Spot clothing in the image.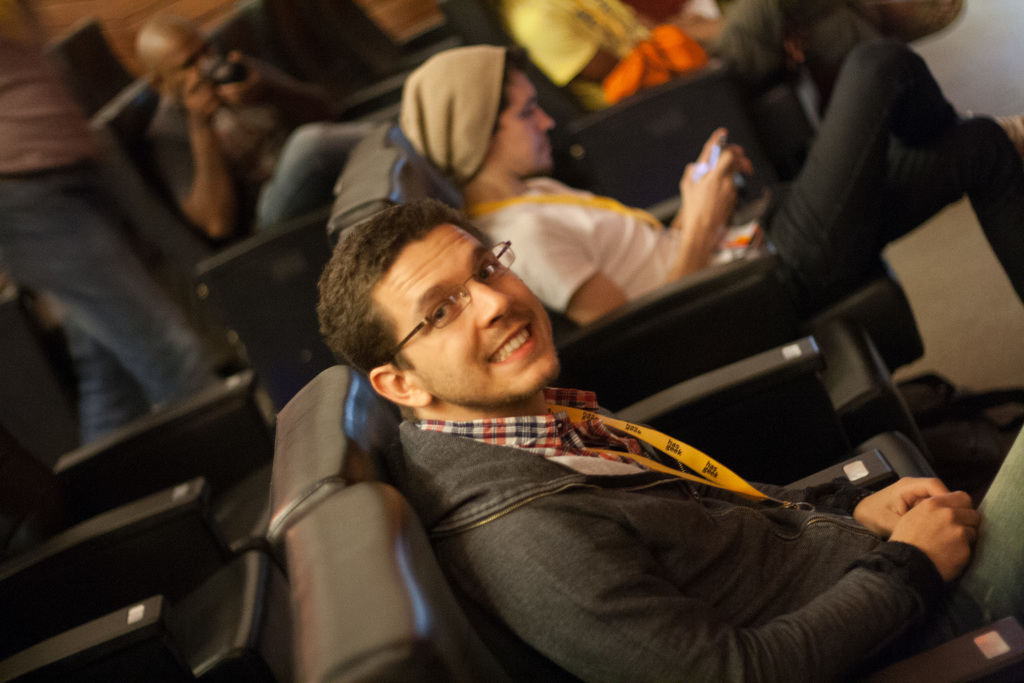
clothing found at 381, 424, 1023, 682.
